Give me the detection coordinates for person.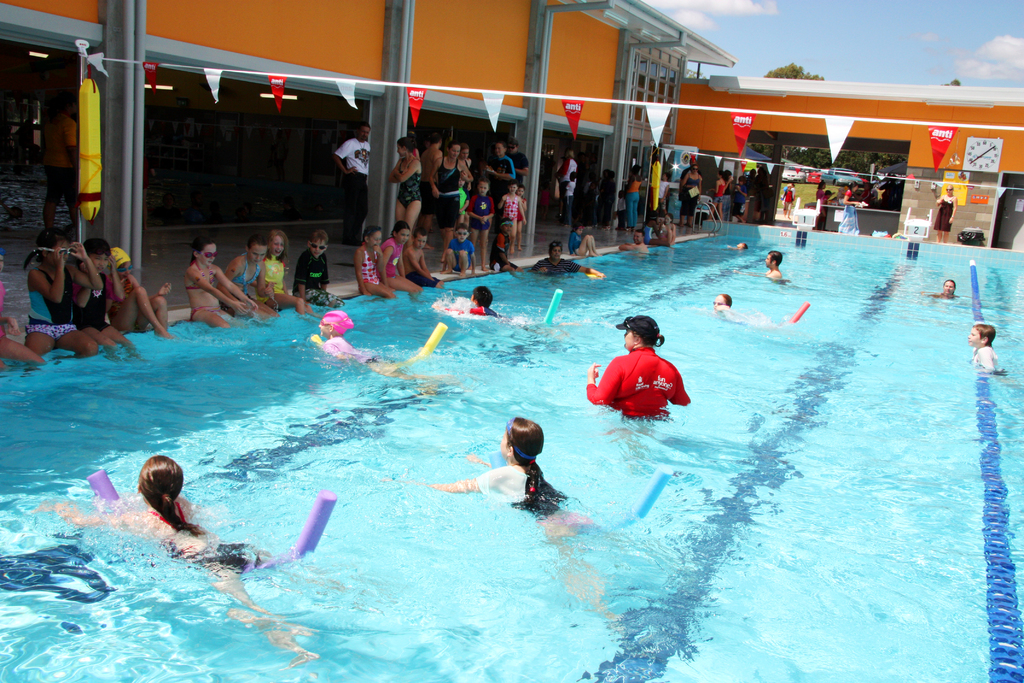
left=815, top=186, right=836, bottom=230.
